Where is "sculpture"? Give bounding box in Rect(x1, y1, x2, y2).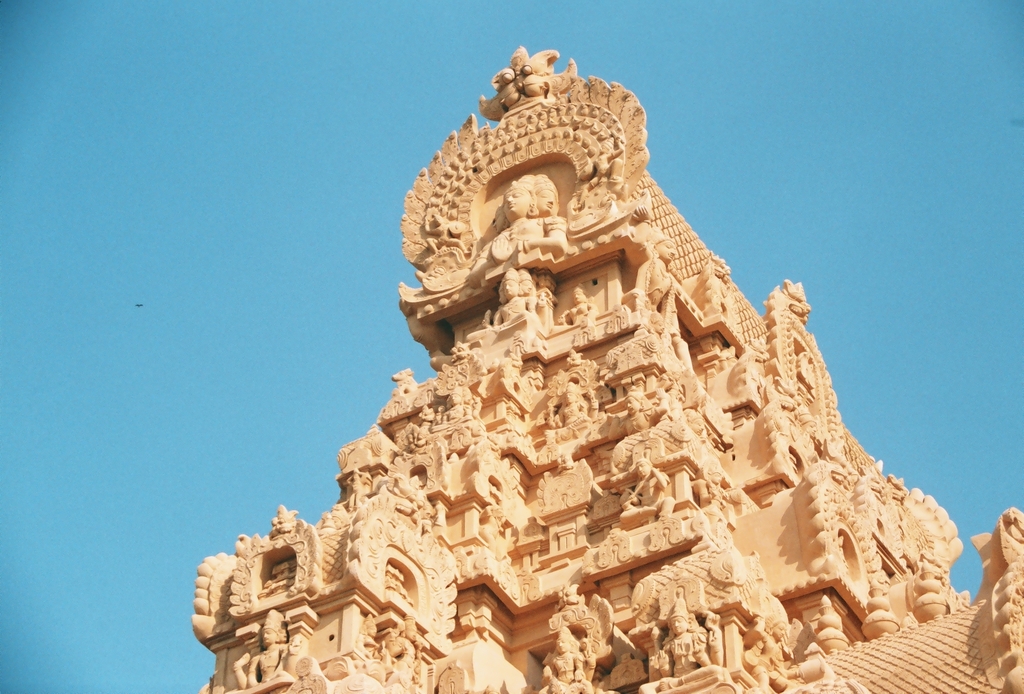
Rect(386, 369, 420, 395).
